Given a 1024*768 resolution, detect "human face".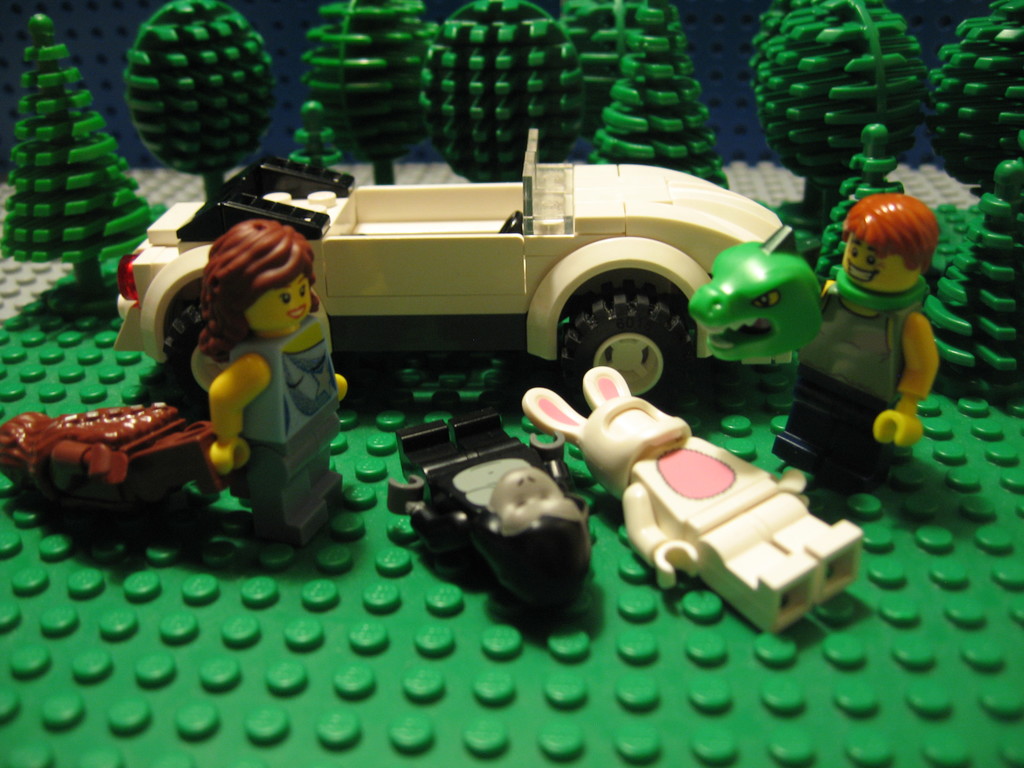
839, 229, 916, 295.
